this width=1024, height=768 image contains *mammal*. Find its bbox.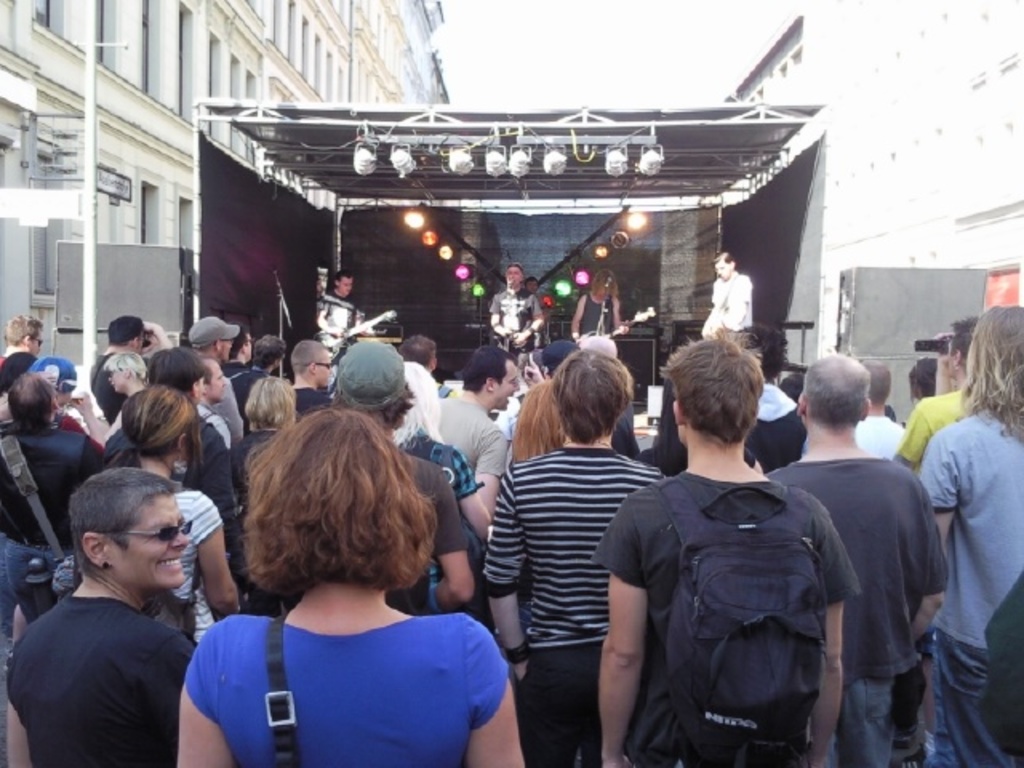
bbox(232, 330, 285, 411).
